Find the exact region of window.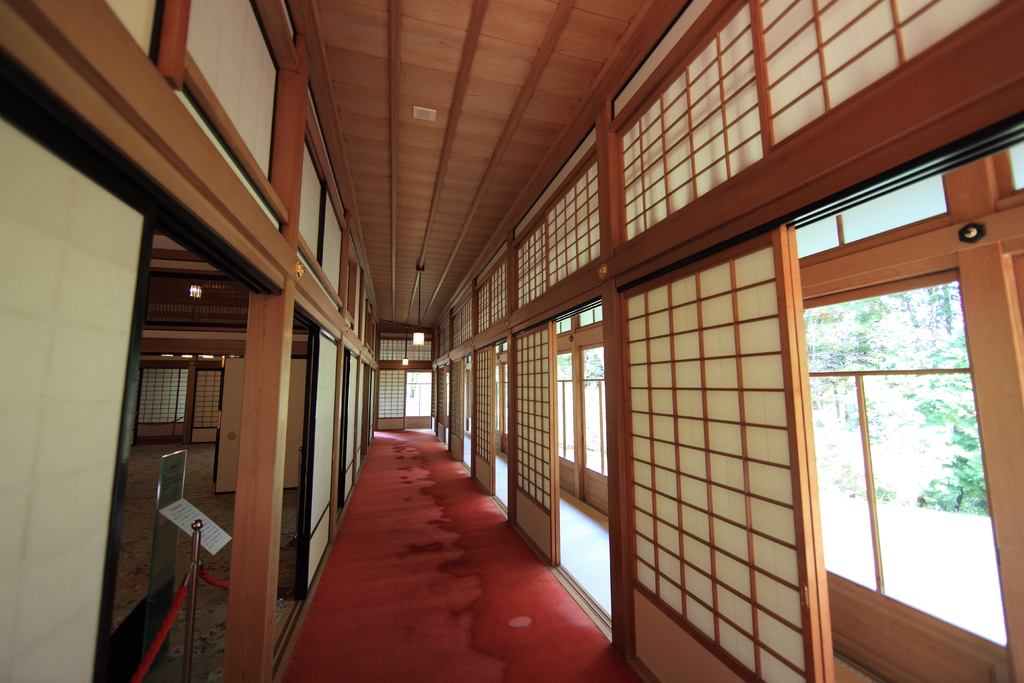
Exact region: [802, 265, 1007, 643].
